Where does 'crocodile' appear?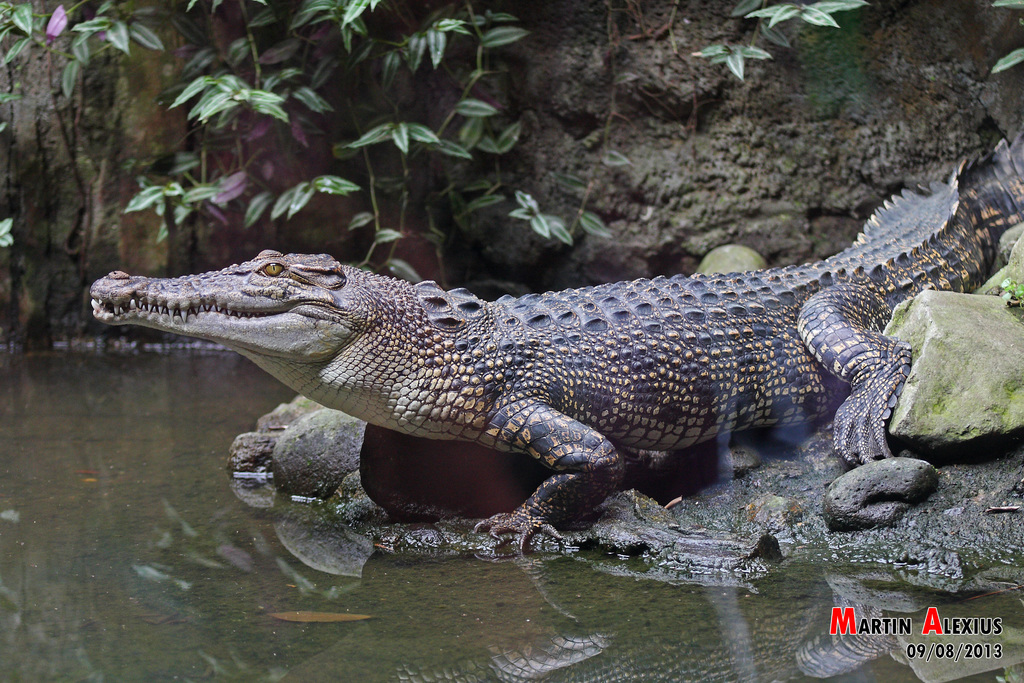
Appears at (x1=89, y1=140, x2=1023, y2=550).
